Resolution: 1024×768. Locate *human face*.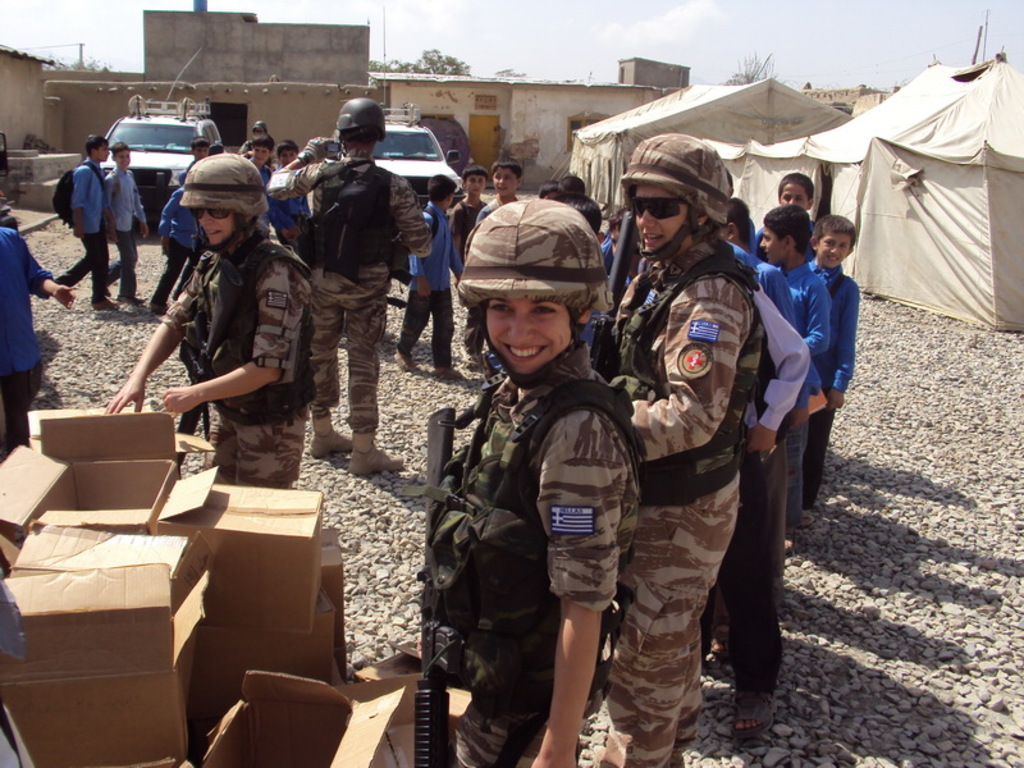
[251, 146, 269, 165].
